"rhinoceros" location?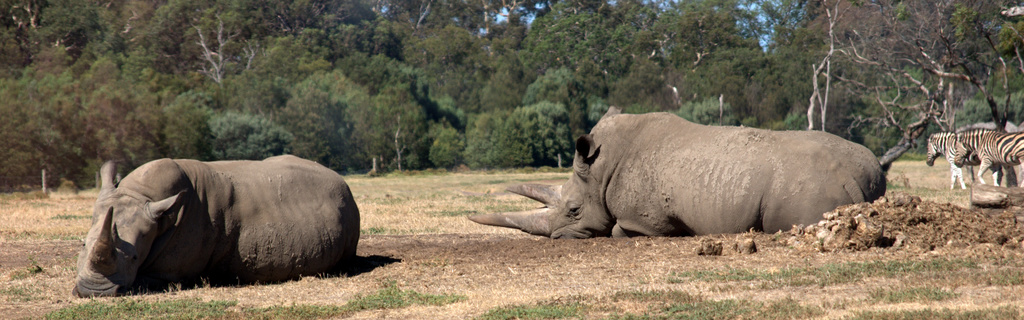
(x1=72, y1=144, x2=367, y2=301)
